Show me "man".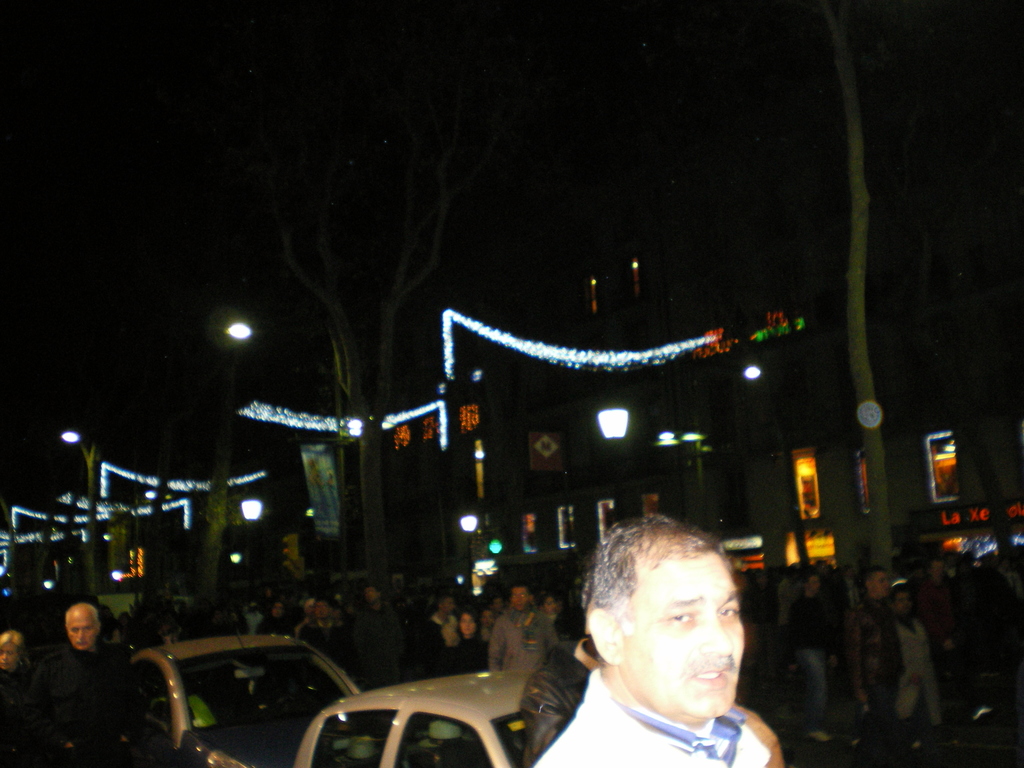
"man" is here: left=784, top=570, right=837, bottom=744.
